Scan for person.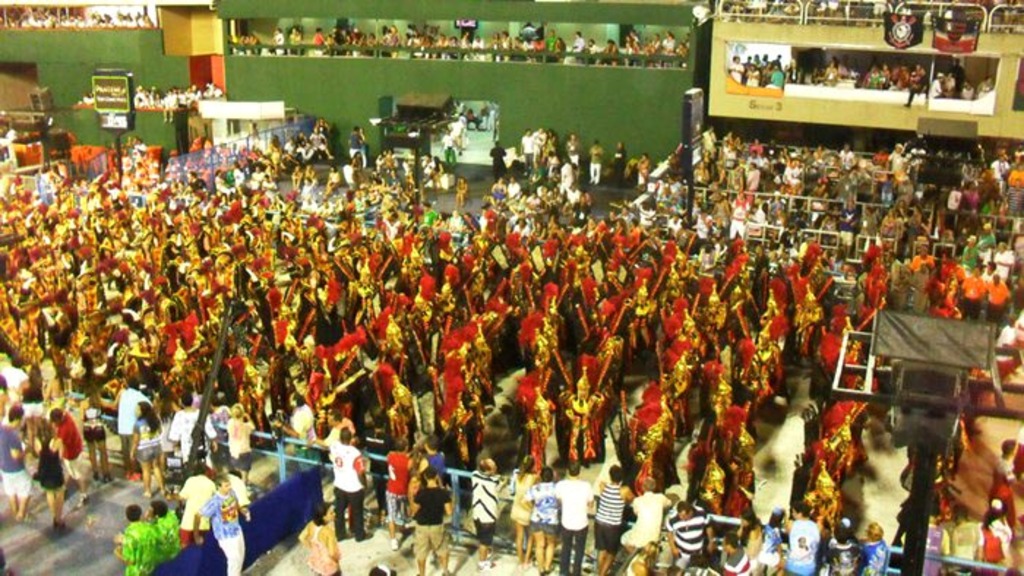
Scan result: select_region(474, 455, 503, 569).
